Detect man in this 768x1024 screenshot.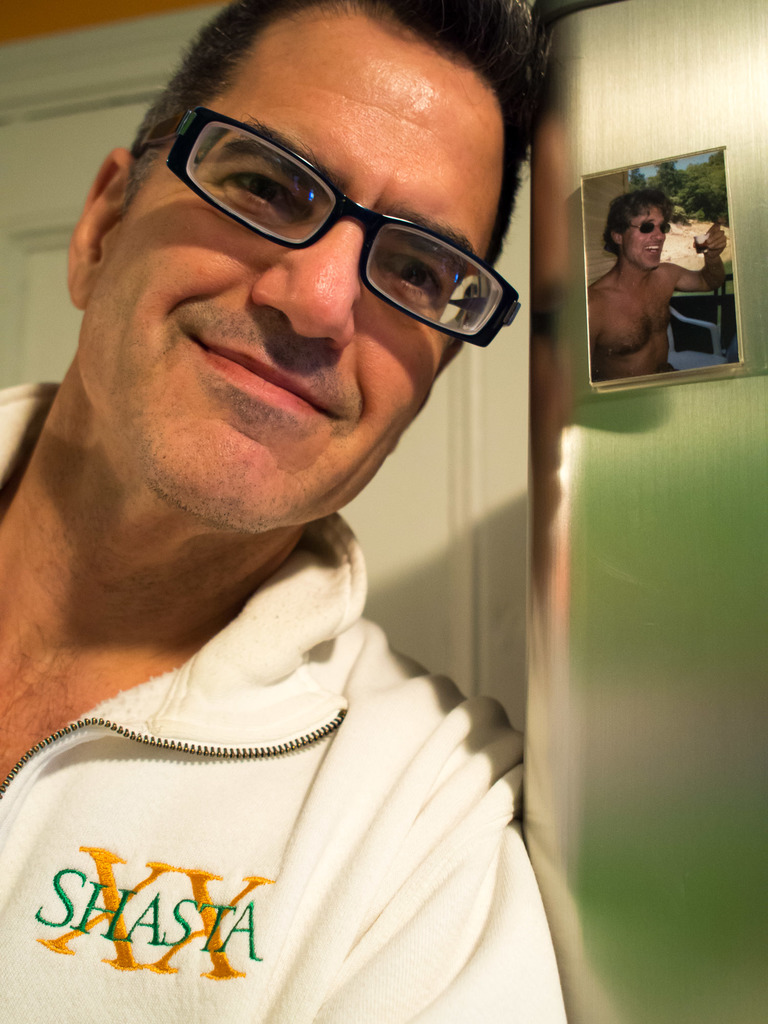
Detection: 0,0,632,984.
